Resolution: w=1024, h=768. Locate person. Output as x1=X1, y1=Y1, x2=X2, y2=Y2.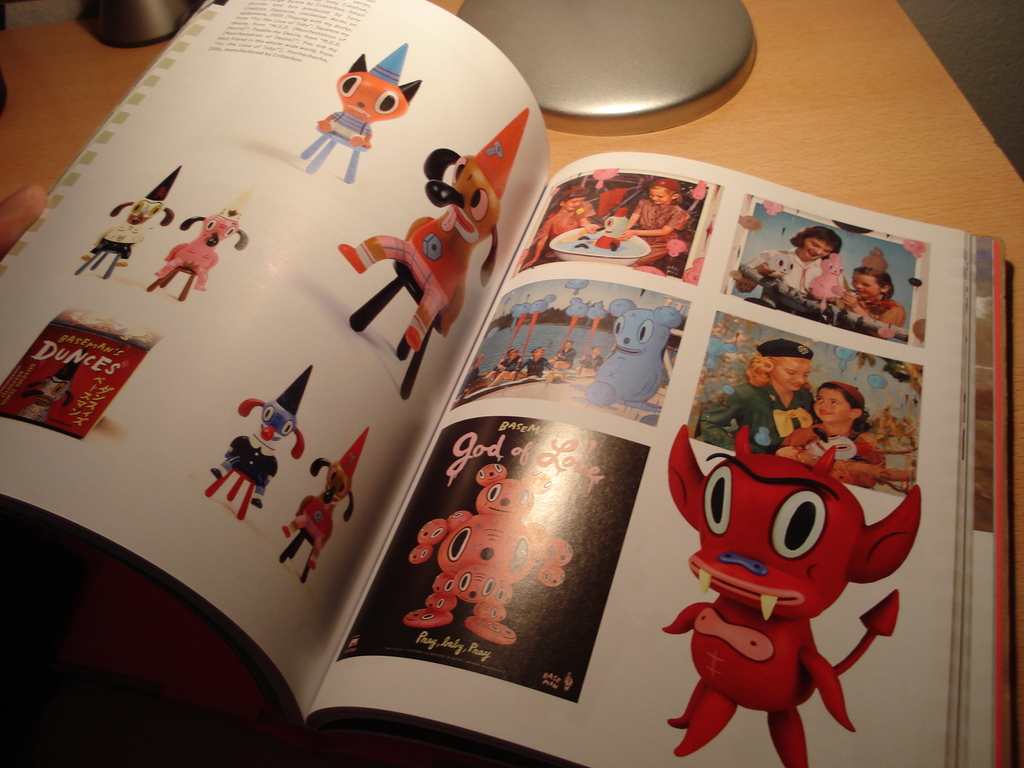
x1=700, y1=337, x2=879, y2=452.
